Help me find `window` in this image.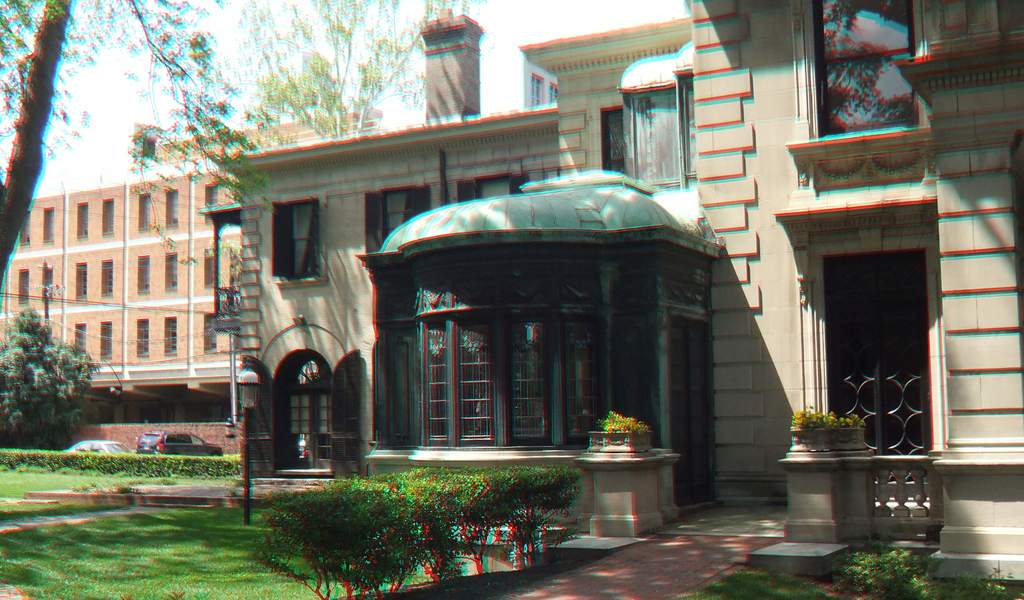
Found it: region(621, 85, 680, 181).
